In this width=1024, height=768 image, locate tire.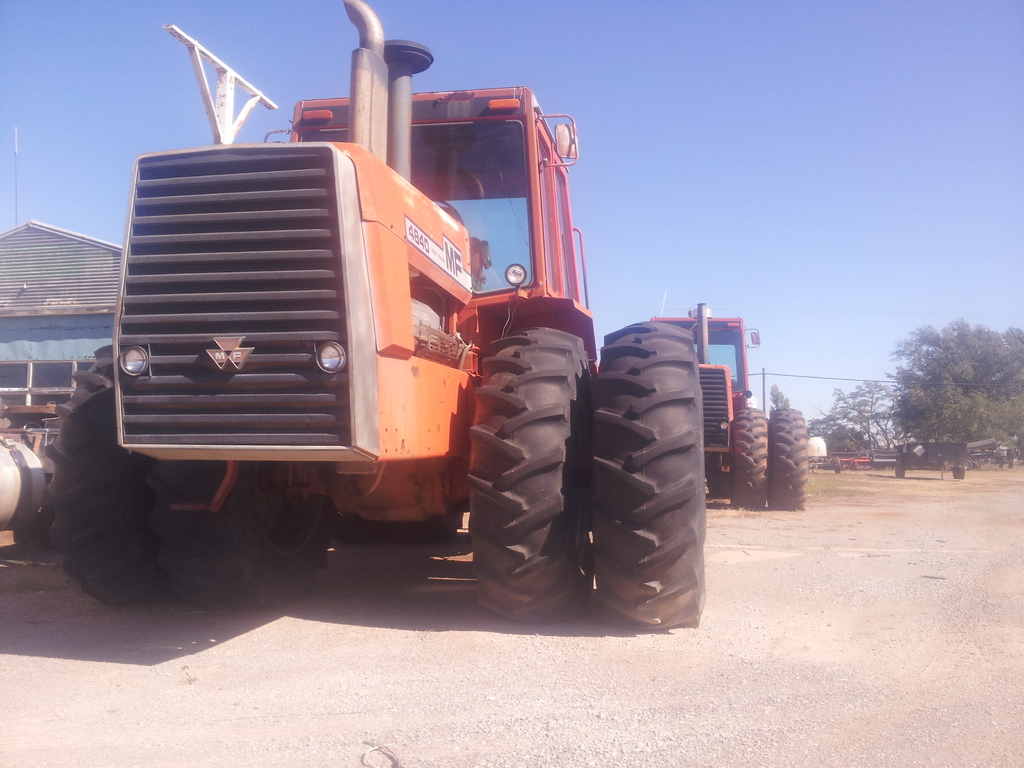
Bounding box: 769 400 810 507.
